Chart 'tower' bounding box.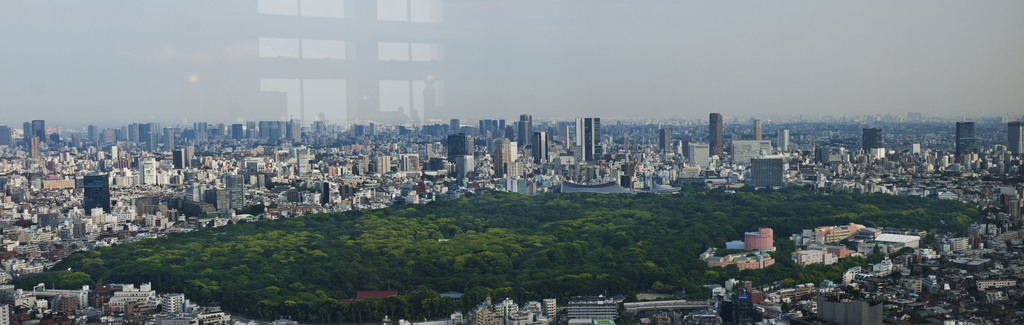
Charted: 450,118,460,133.
